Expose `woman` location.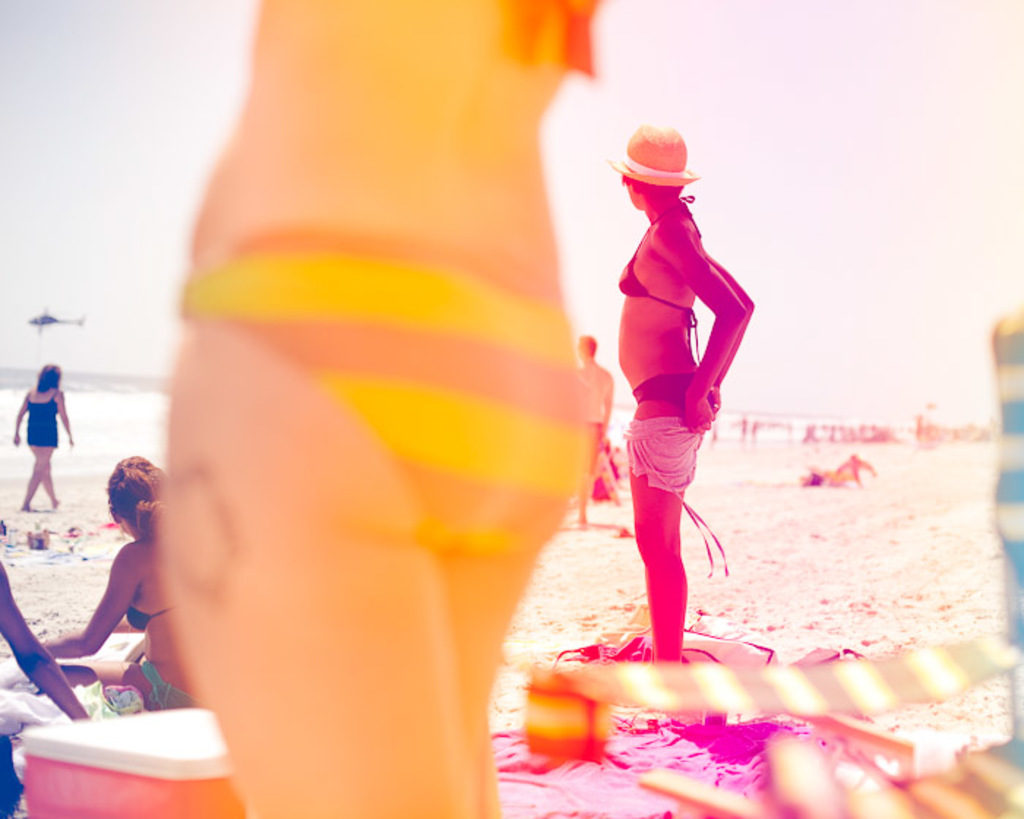
Exposed at 12, 364, 72, 513.
